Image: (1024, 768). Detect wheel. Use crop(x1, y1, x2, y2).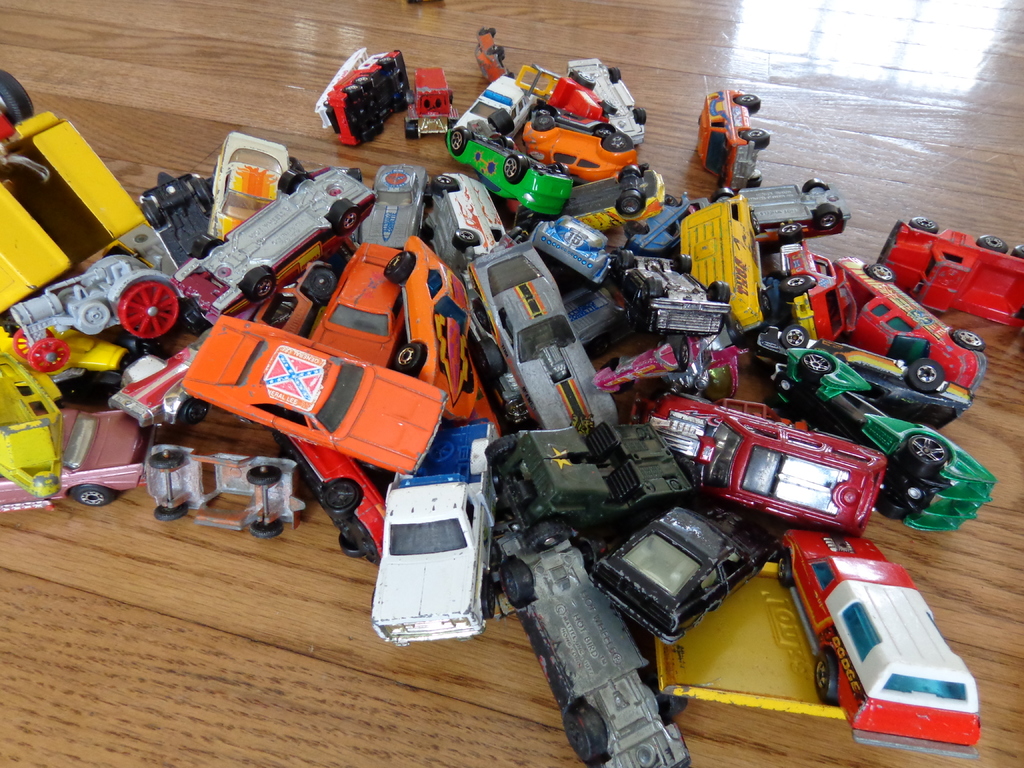
crop(643, 276, 661, 301).
